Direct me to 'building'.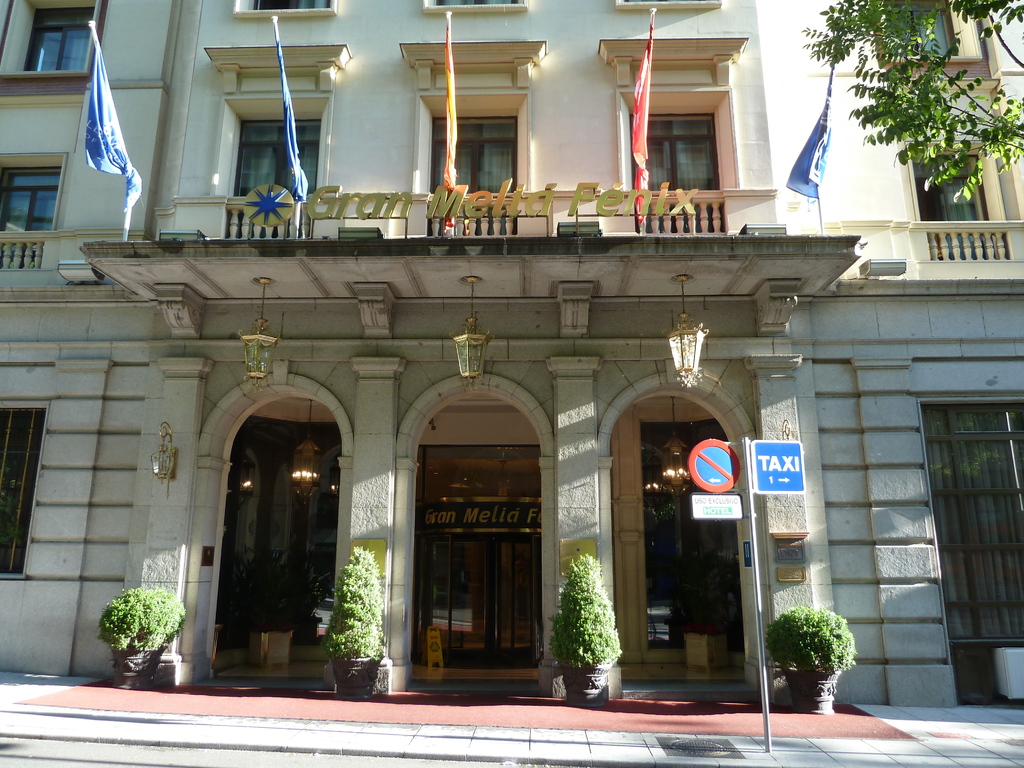
Direction: [x1=0, y1=0, x2=864, y2=704].
